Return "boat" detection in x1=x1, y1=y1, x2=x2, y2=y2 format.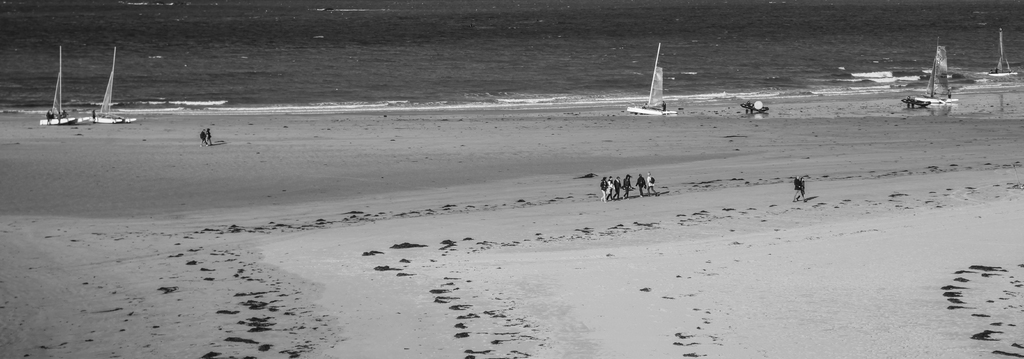
x1=38, y1=45, x2=84, y2=125.
